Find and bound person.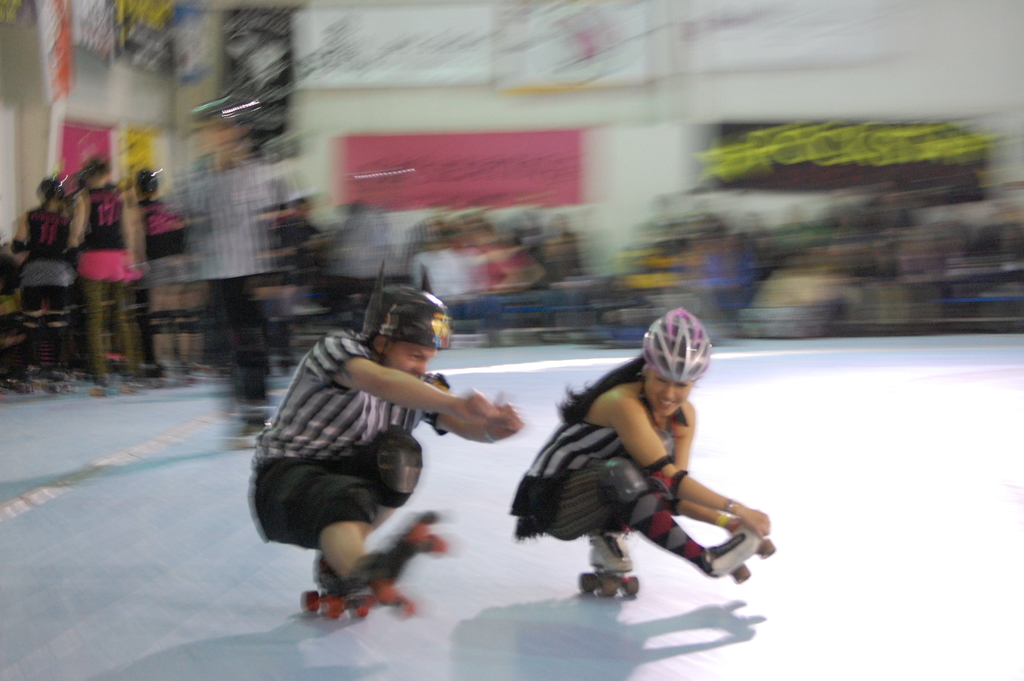
Bound: rect(246, 276, 527, 594).
